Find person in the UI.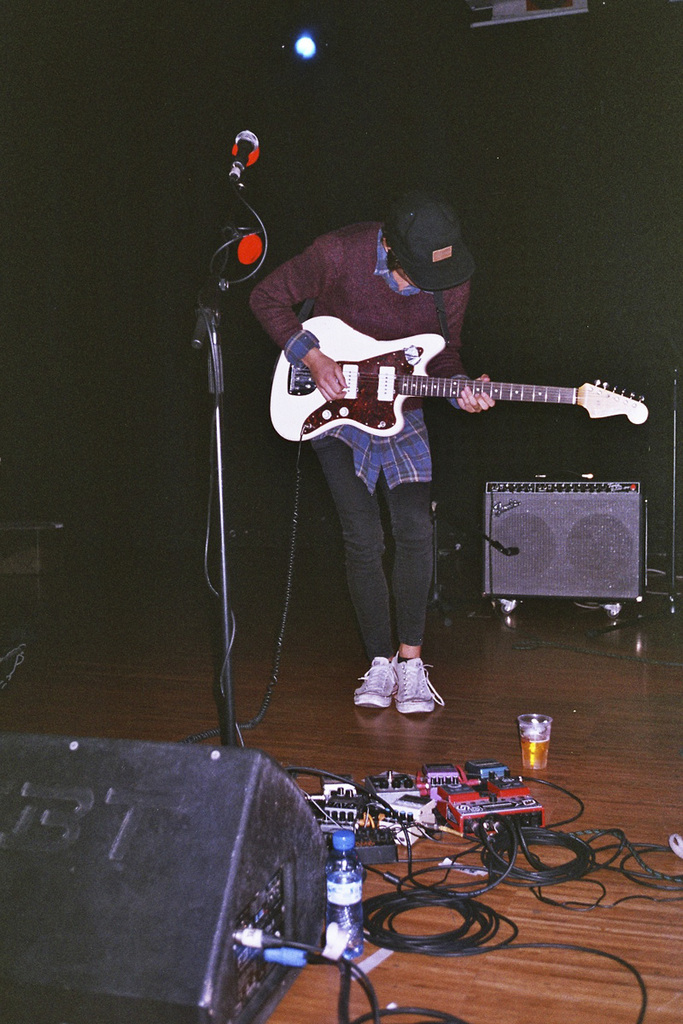
UI element at select_region(251, 220, 496, 715).
